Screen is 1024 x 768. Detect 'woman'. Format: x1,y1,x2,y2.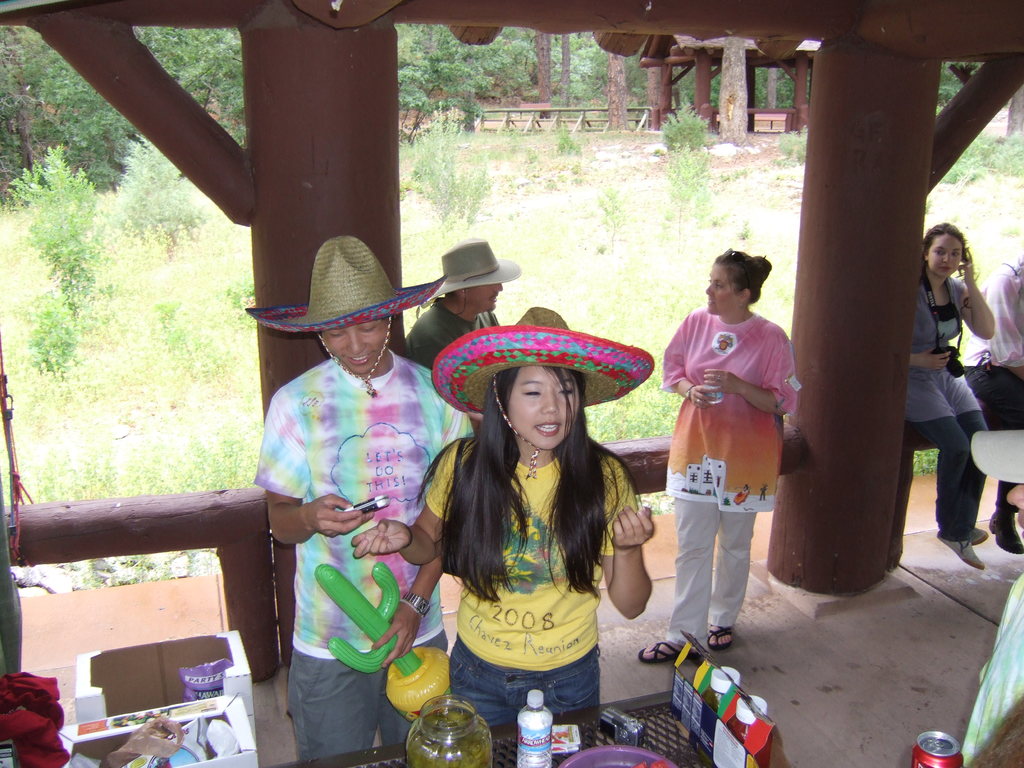
264,247,467,764.
